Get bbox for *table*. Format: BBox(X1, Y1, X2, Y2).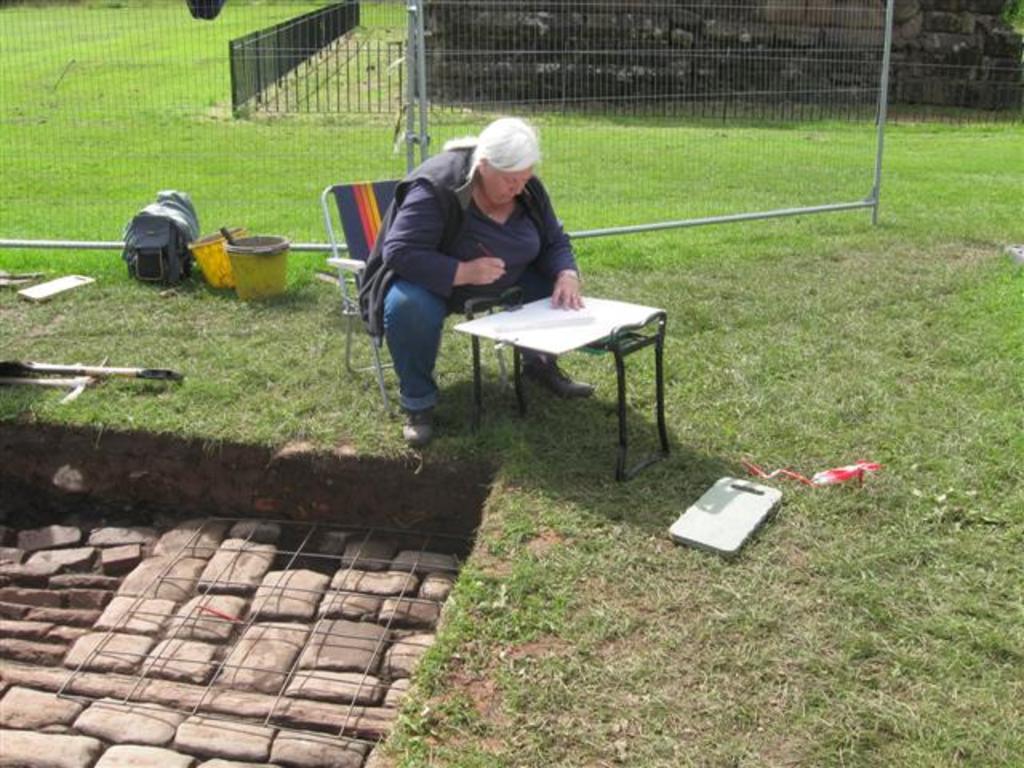
BBox(462, 283, 672, 483).
